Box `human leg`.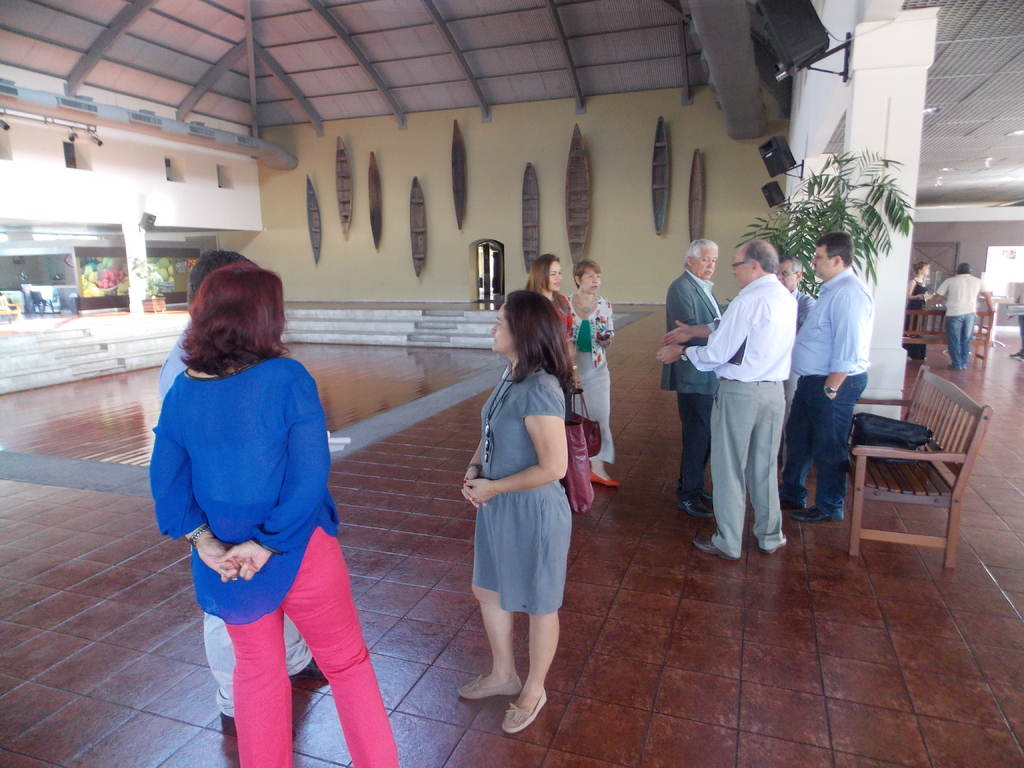
bbox=[466, 586, 524, 698].
